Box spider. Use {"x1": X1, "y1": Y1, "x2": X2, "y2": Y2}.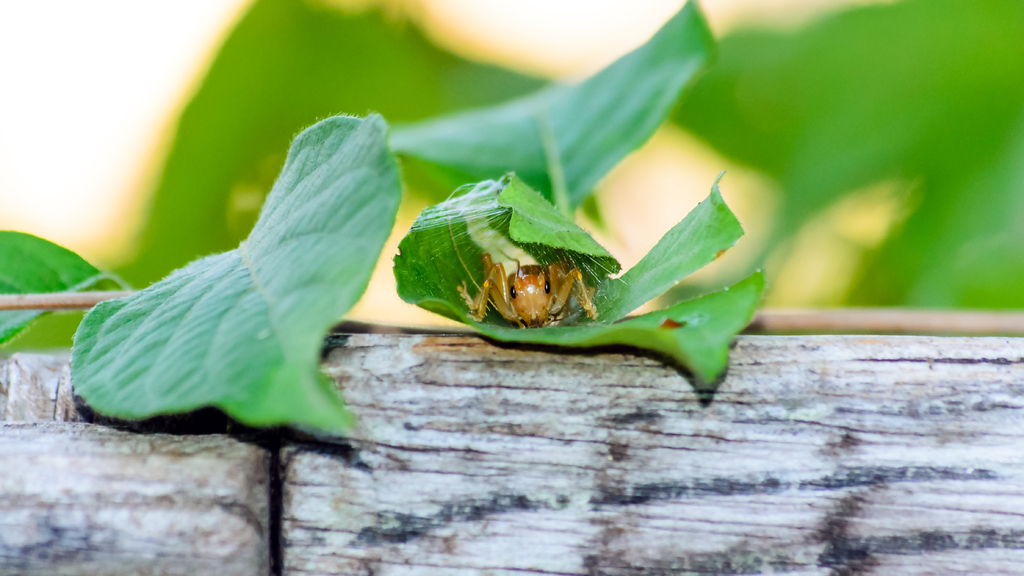
{"x1": 455, "y1": 248, "x2": 605, "y2": 328}.
